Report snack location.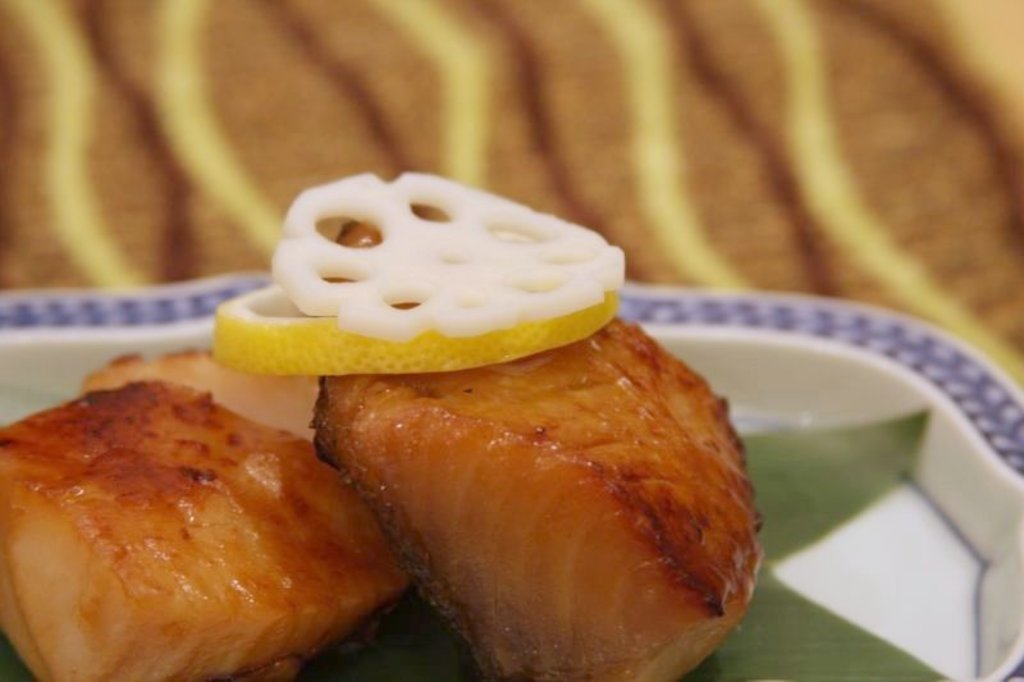
Report: [left=314, top=315, right=776, bottom=681].
